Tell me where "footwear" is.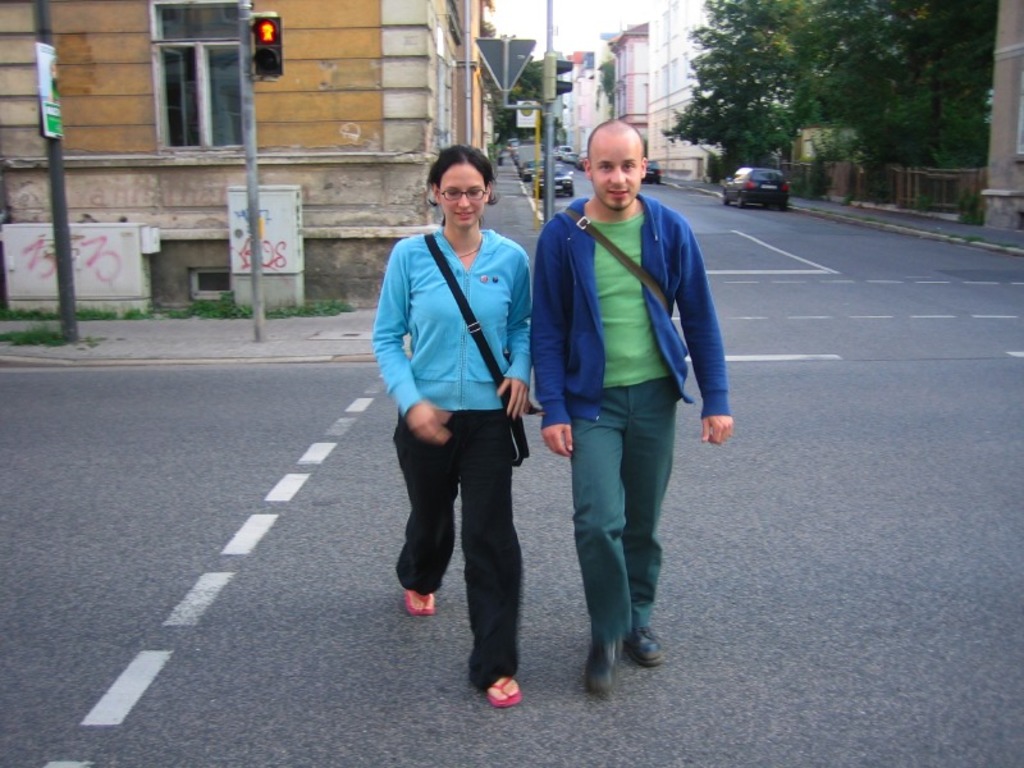
"footwear" is at l=582, t=637, r=620, b=703.
